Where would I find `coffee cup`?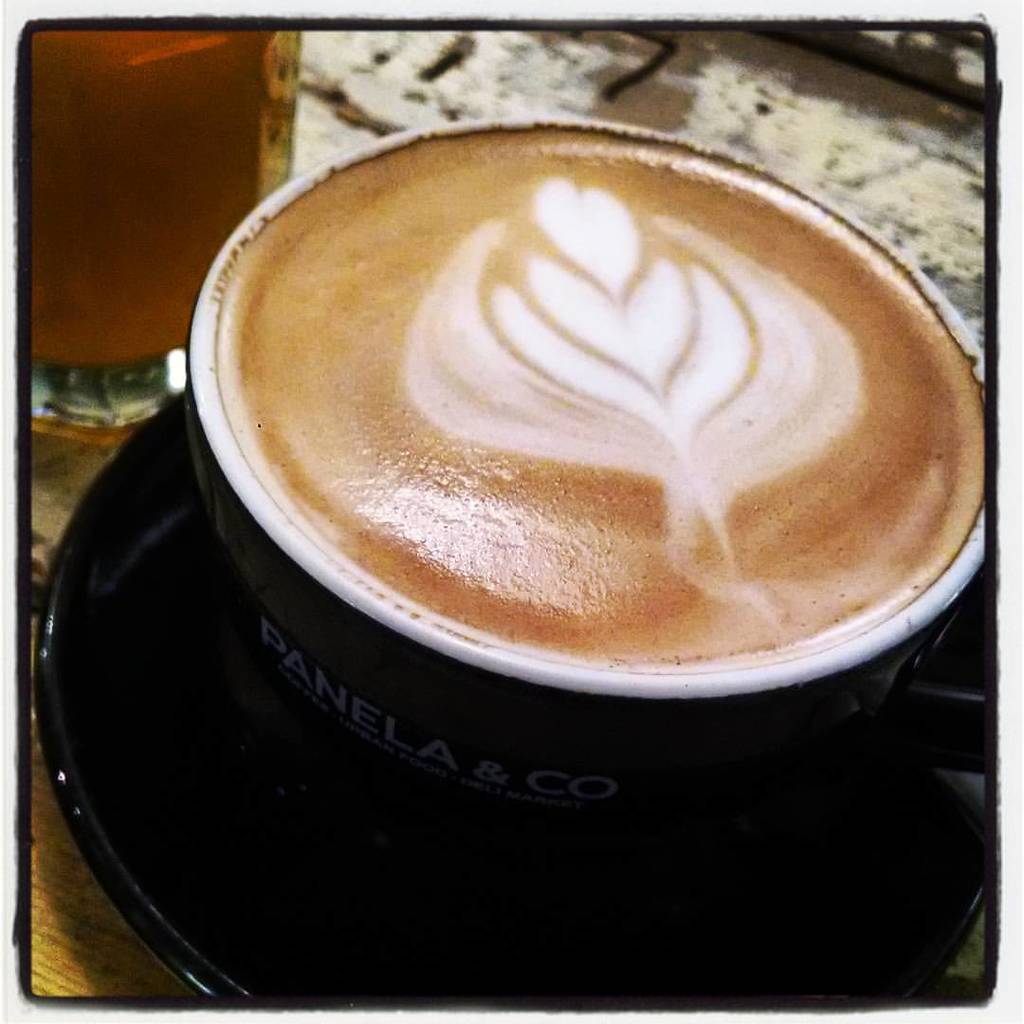
At 119 107 998 927.
